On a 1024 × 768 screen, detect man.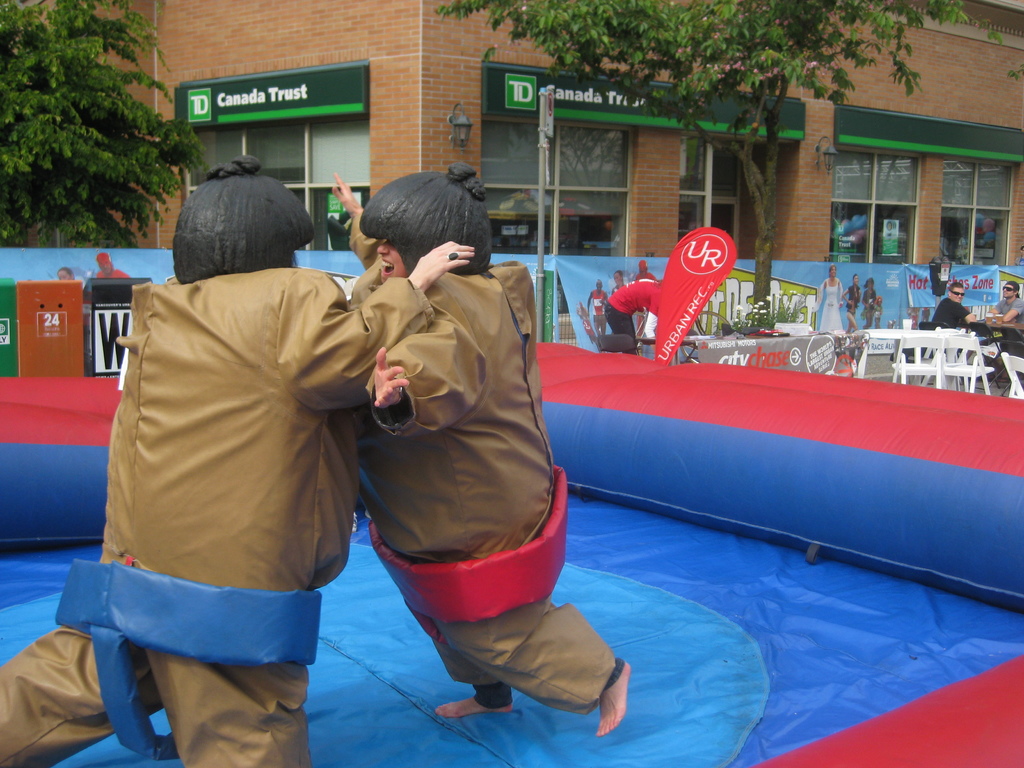
(x1=96, y1=247, x2=120, y2=275).
